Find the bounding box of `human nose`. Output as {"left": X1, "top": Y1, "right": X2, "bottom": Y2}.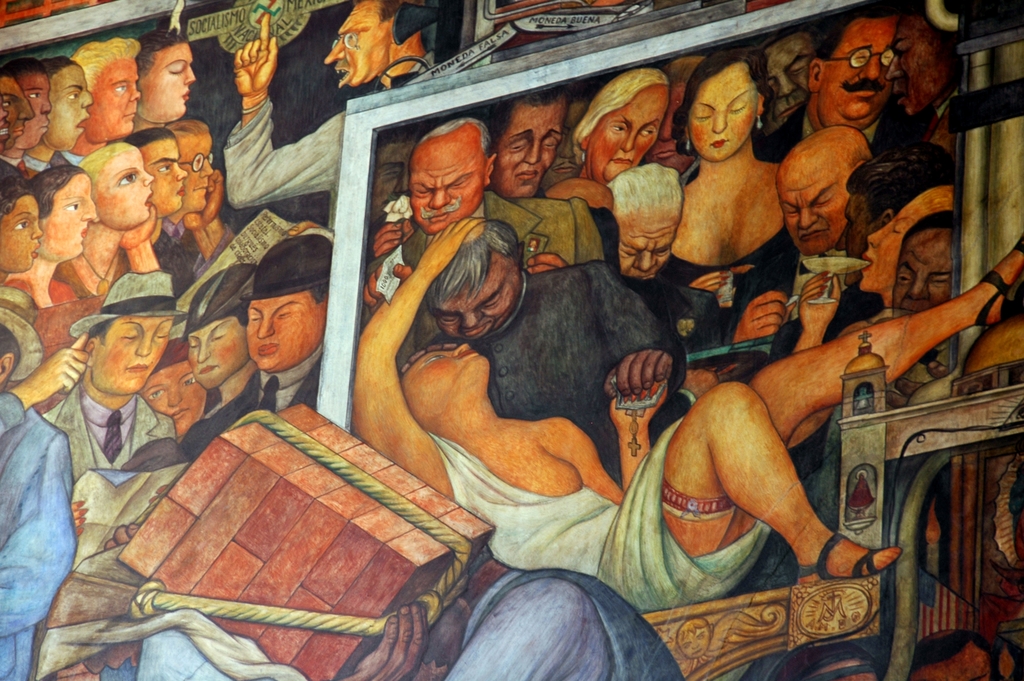
{"left": 796, "top": 210, "right": 819, "bottom": 227}.
